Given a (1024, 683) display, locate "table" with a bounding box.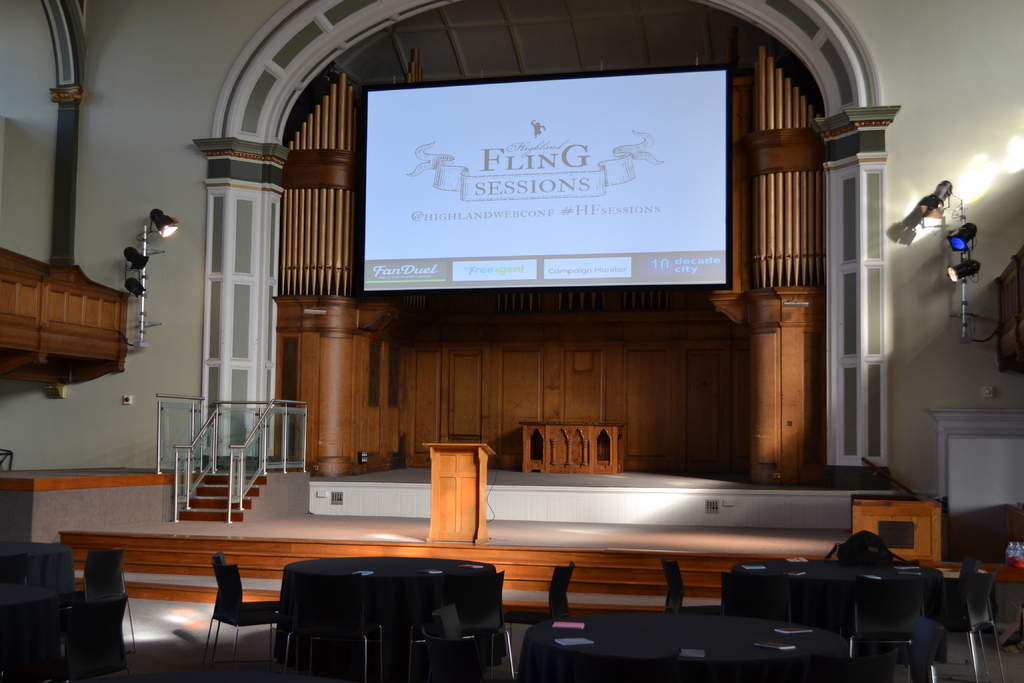
Located: {"x1": 518, "y1": 612, "x2": 854, "y2": 682}.
